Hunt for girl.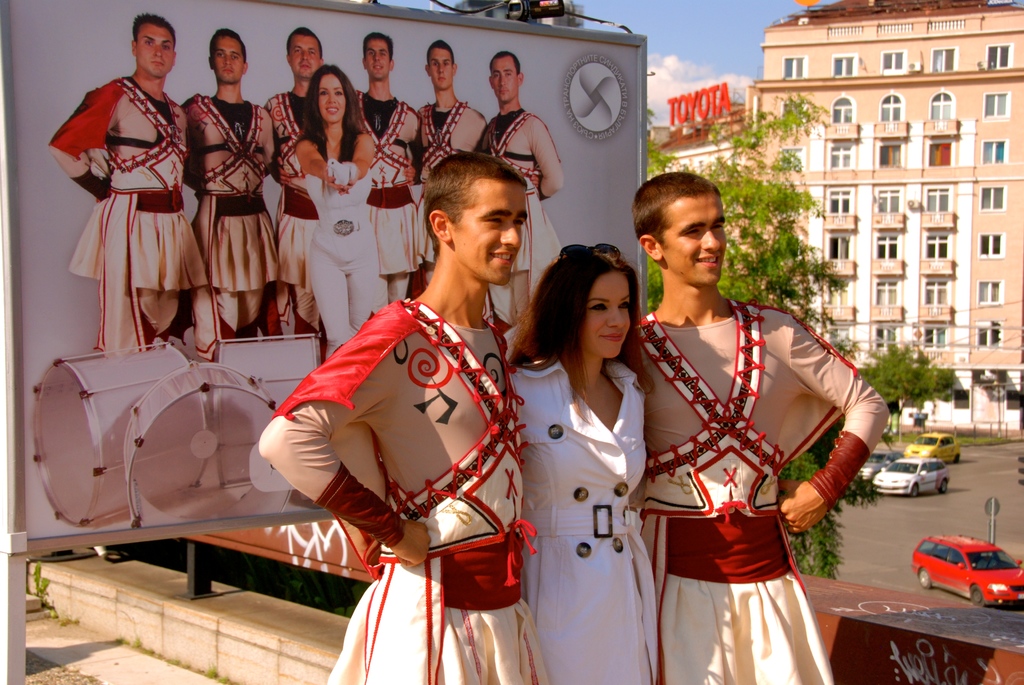
Hunted down at (504, 244, 658, 684).
